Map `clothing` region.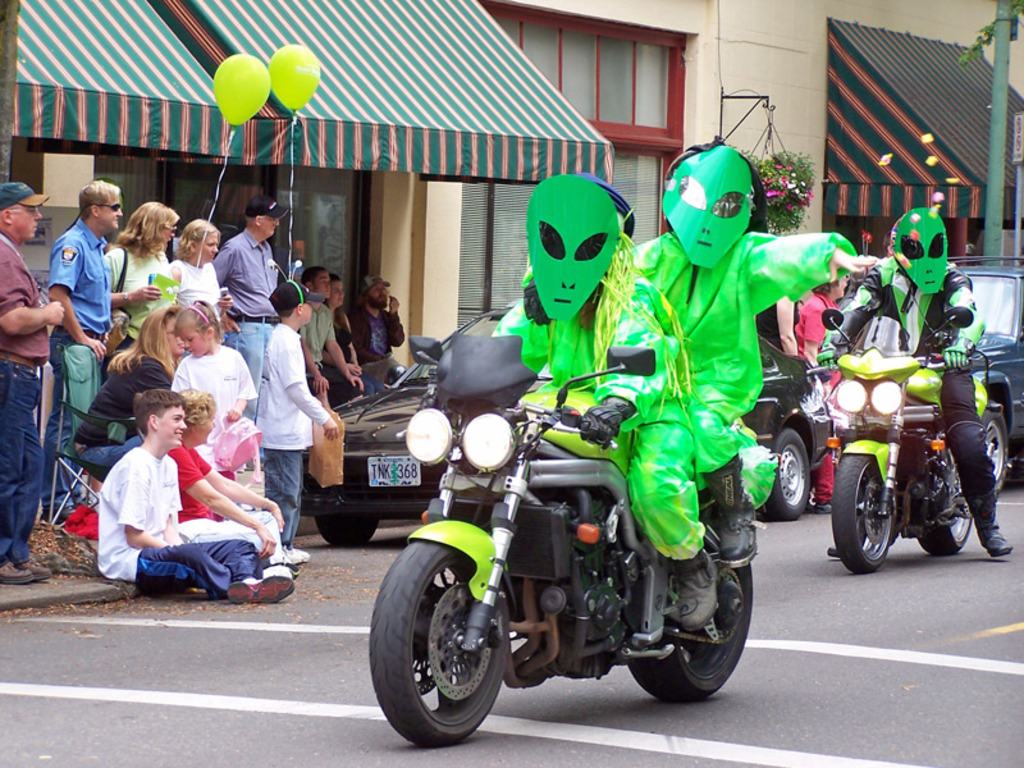
Mapped to left=818, top=252, right=1009, bottom=543.
